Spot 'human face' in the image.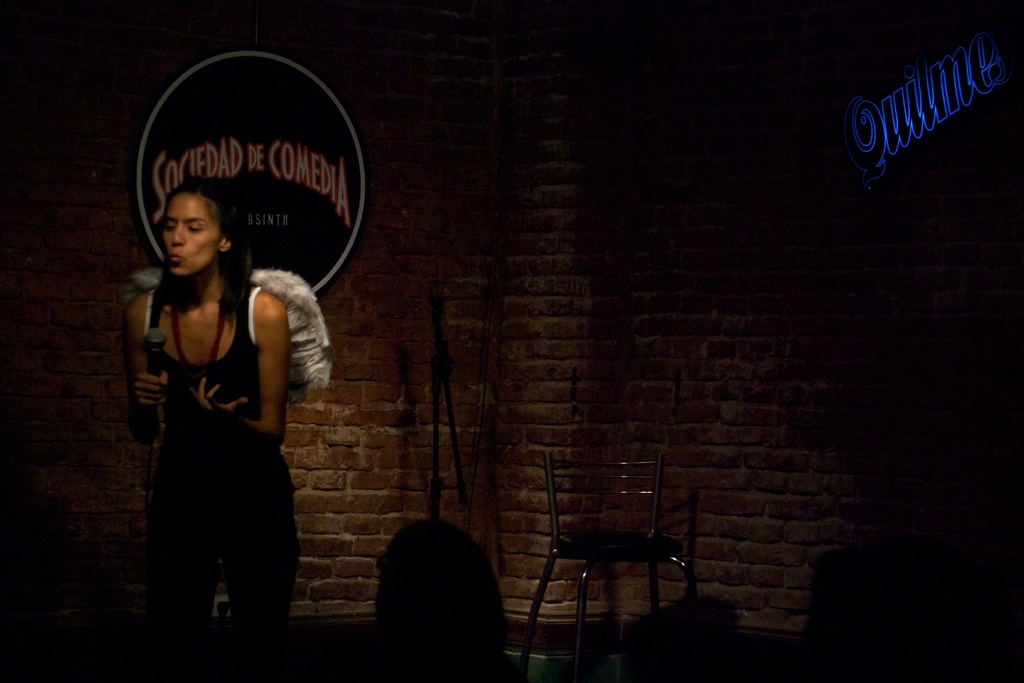
'human face' found at l=163, t=191, r=223, b=273.
